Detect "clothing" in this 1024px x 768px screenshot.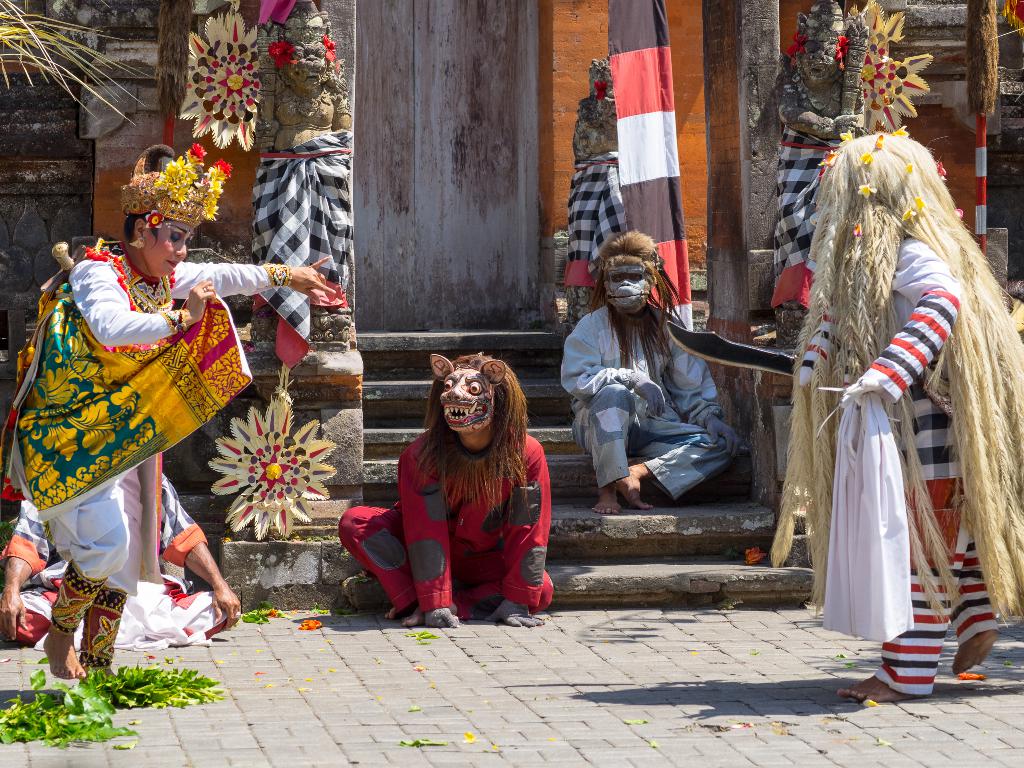
Detection: {"x1": 340, "y1": 427, "x2": 551, "y2": 615}.
